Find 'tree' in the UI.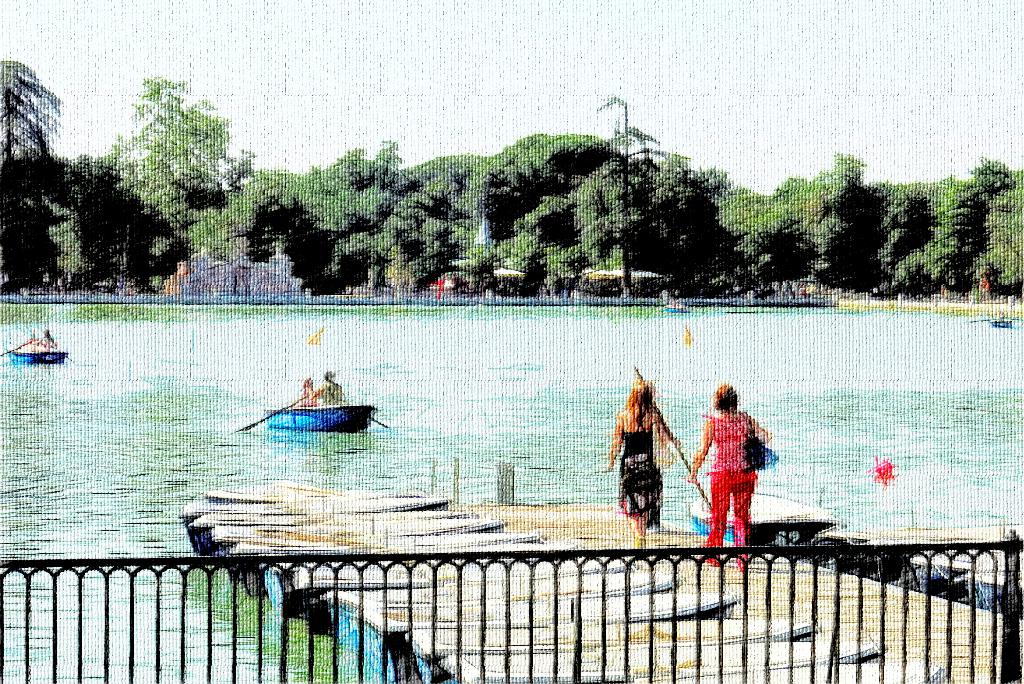
UI element at rect(194, 142, 454, 290).
